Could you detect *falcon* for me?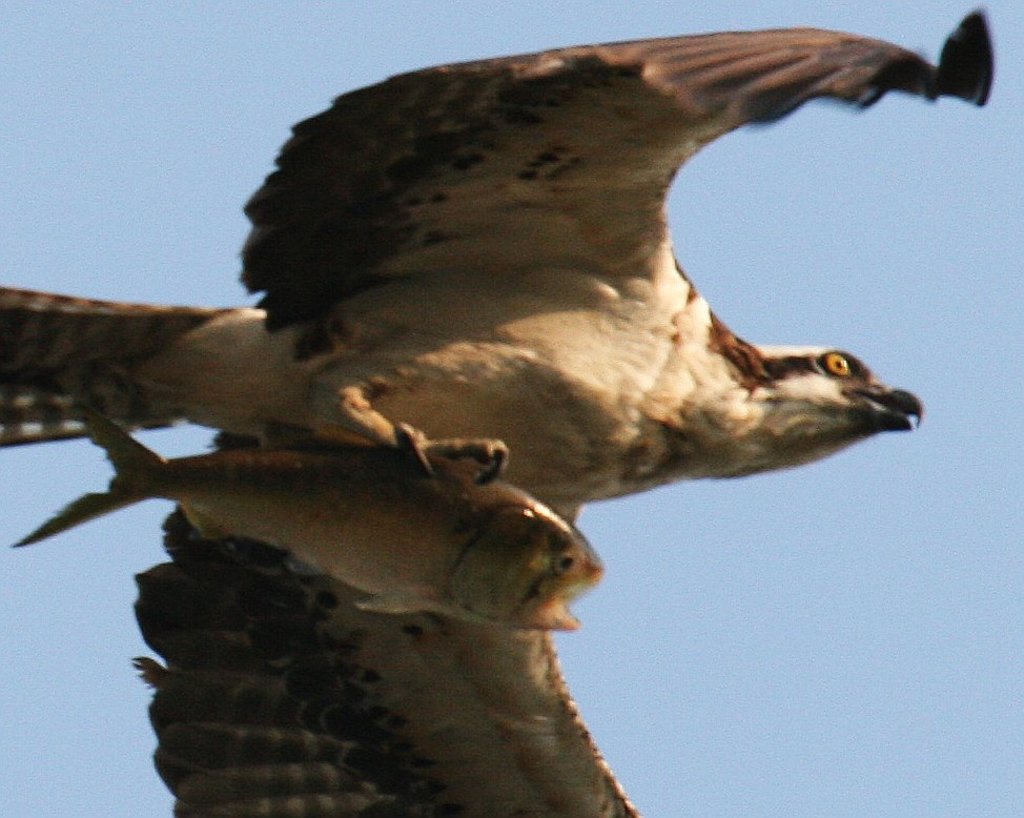
Detection result: 0, 3, 994, 817.
